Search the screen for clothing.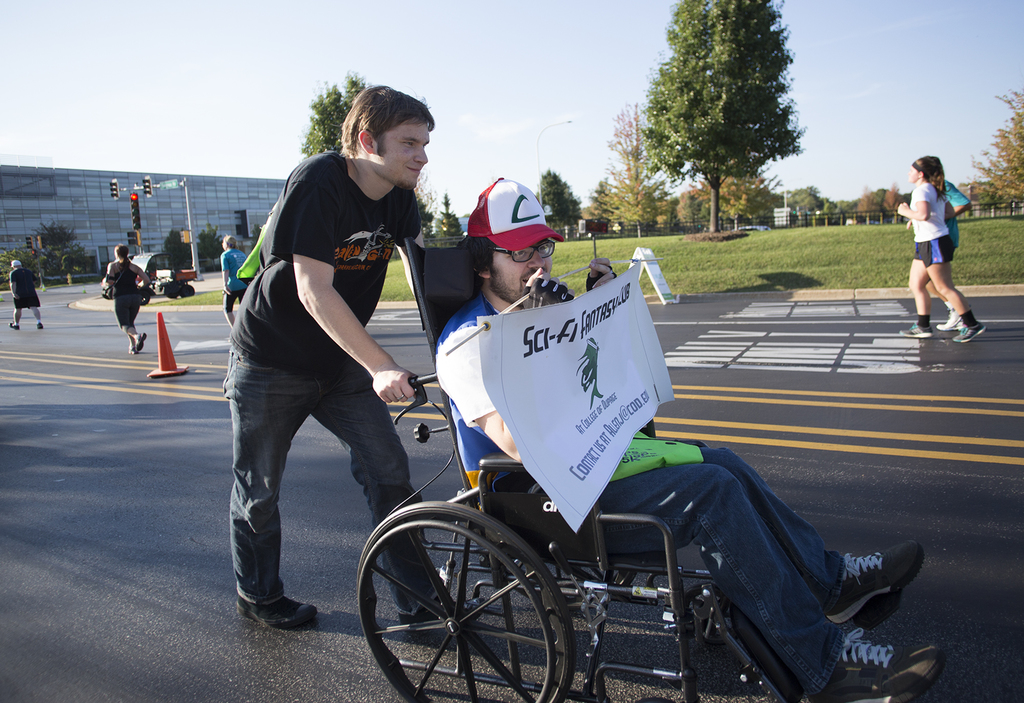
Found at l=911, t=181, r=954, b=272.
